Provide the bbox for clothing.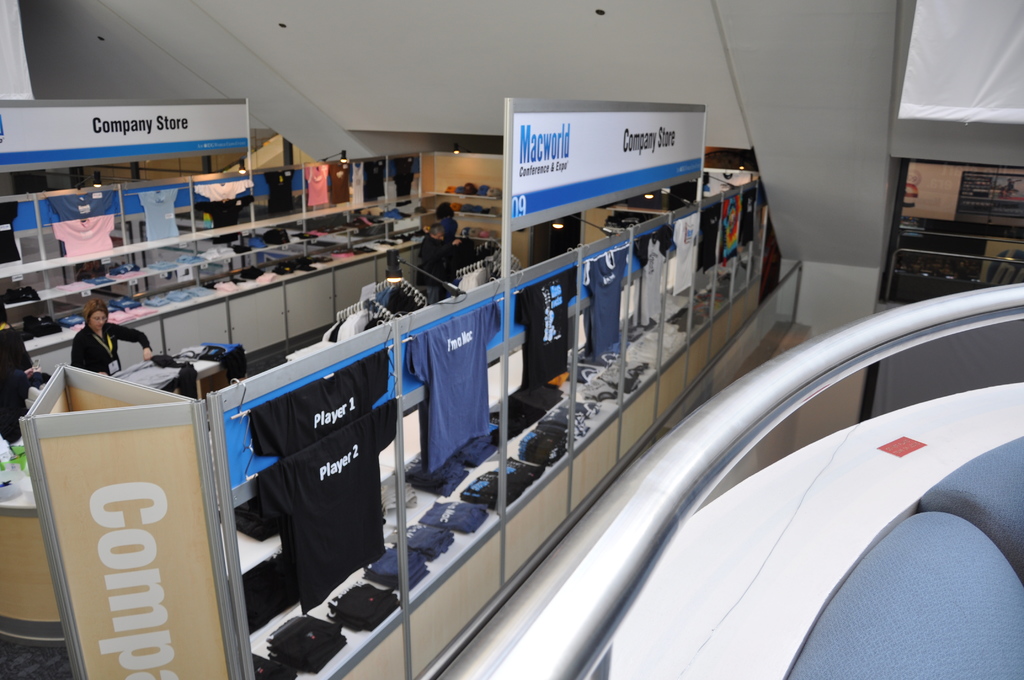
[711, 186, 740, 259].
